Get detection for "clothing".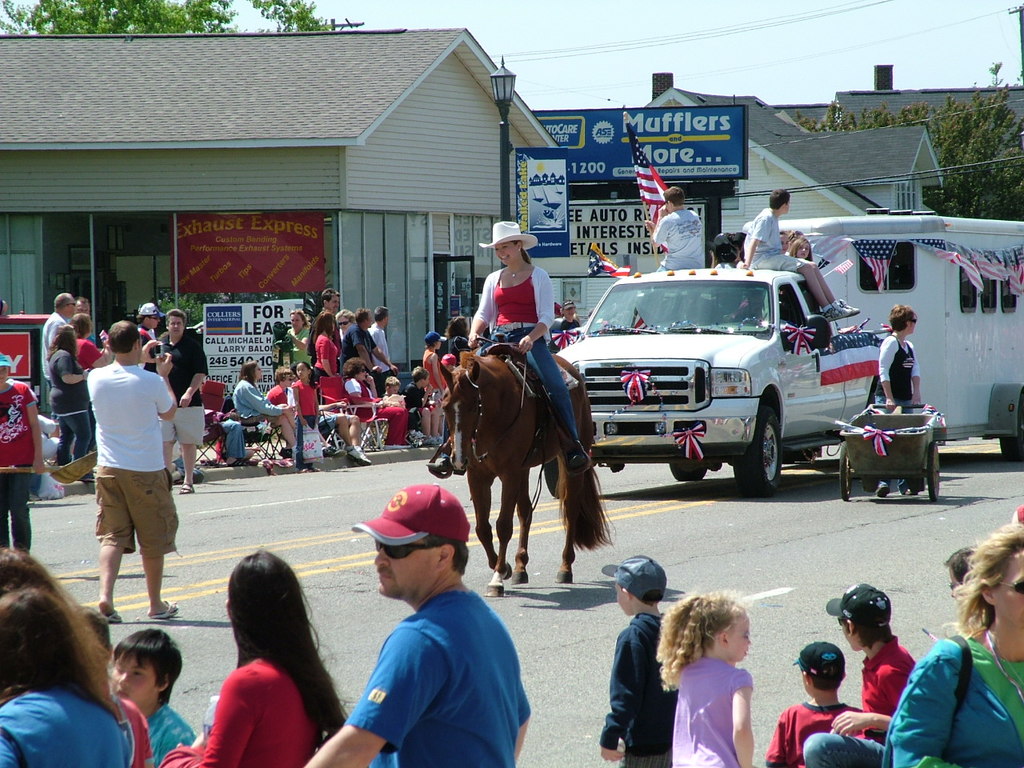
Detection: l=375, t=321, r=391, b=391.
